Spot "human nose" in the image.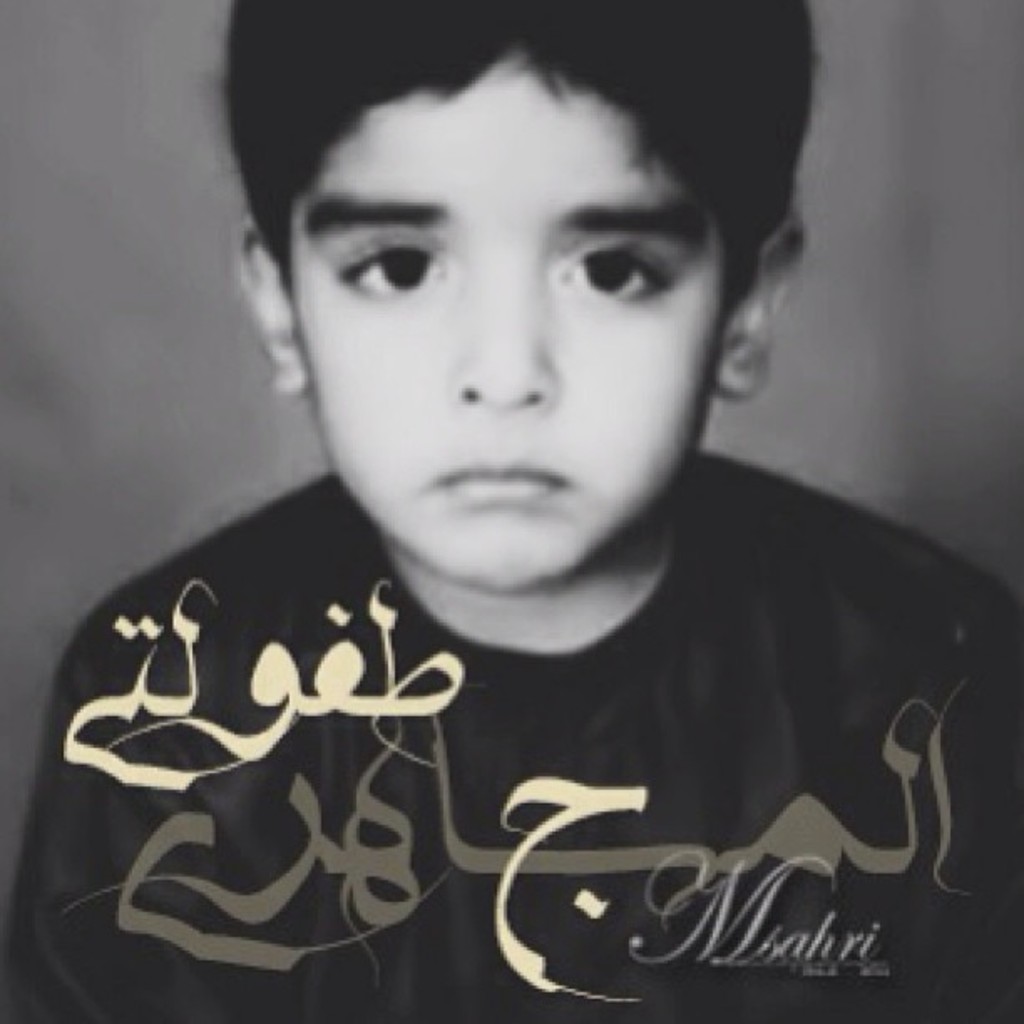
"human nose" found at 442 249 562 417.
